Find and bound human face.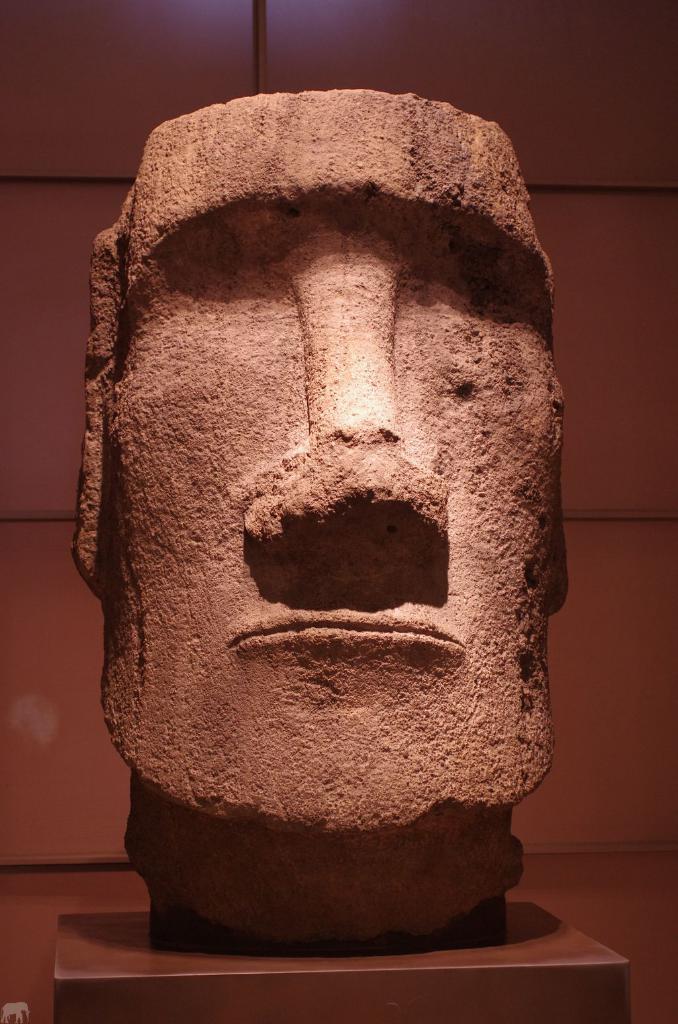
Bound: (x1=105, y1=87, x2=556, y2=834).
